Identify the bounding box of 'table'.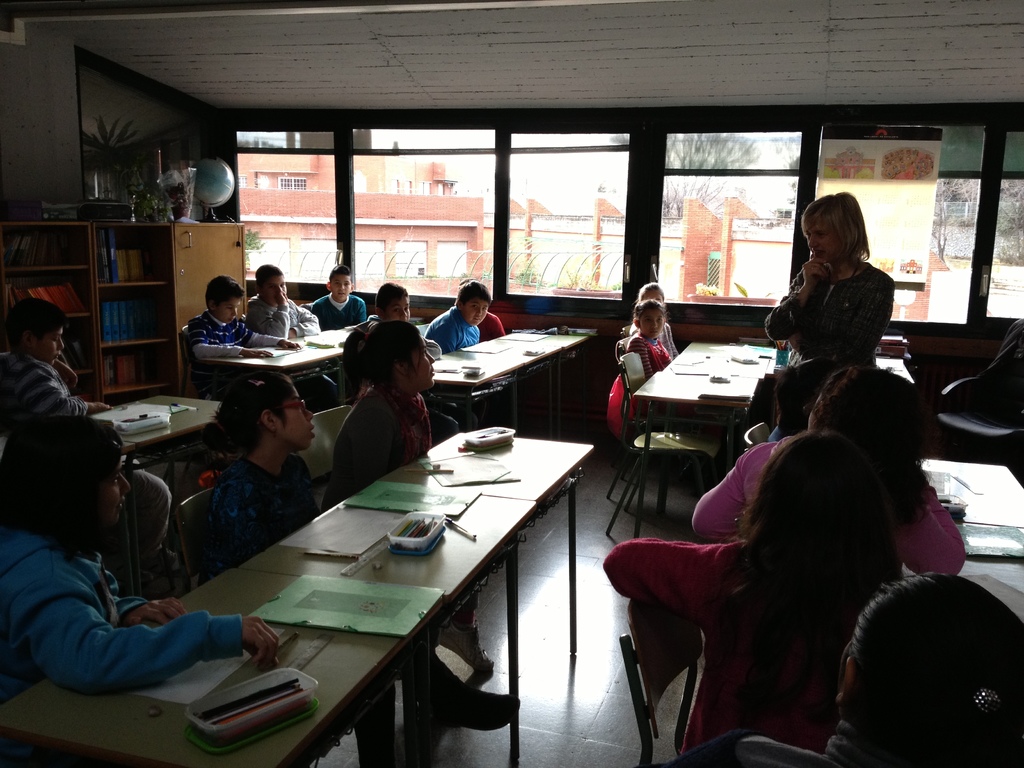
left=96, top=396, right=227, bottom=595.
